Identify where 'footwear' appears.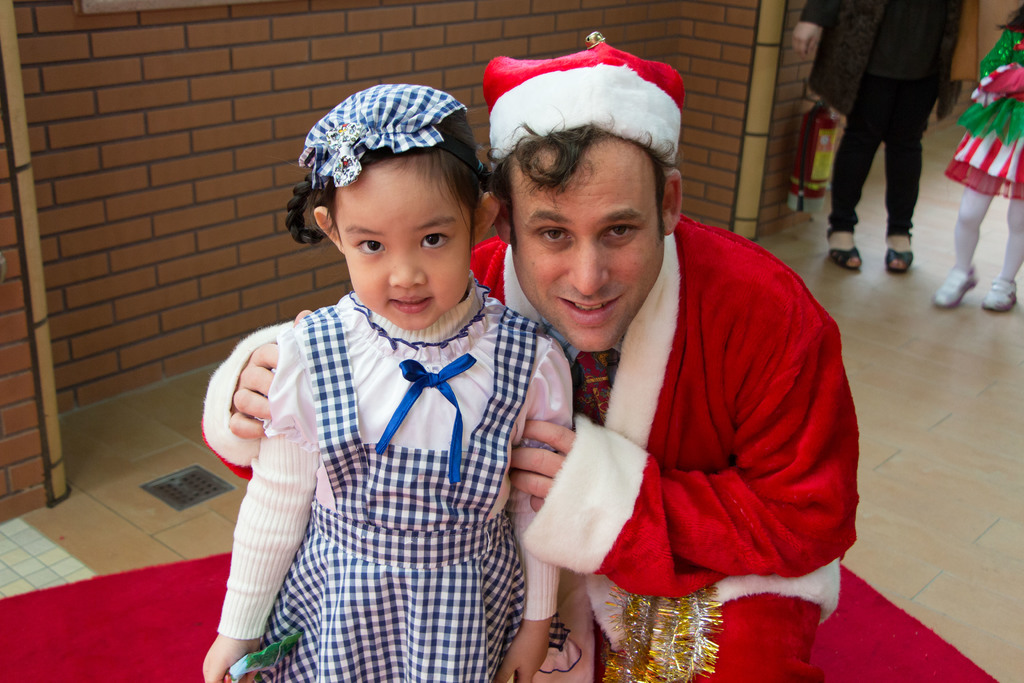
Appears at locate(931, 264, 977, 311).
